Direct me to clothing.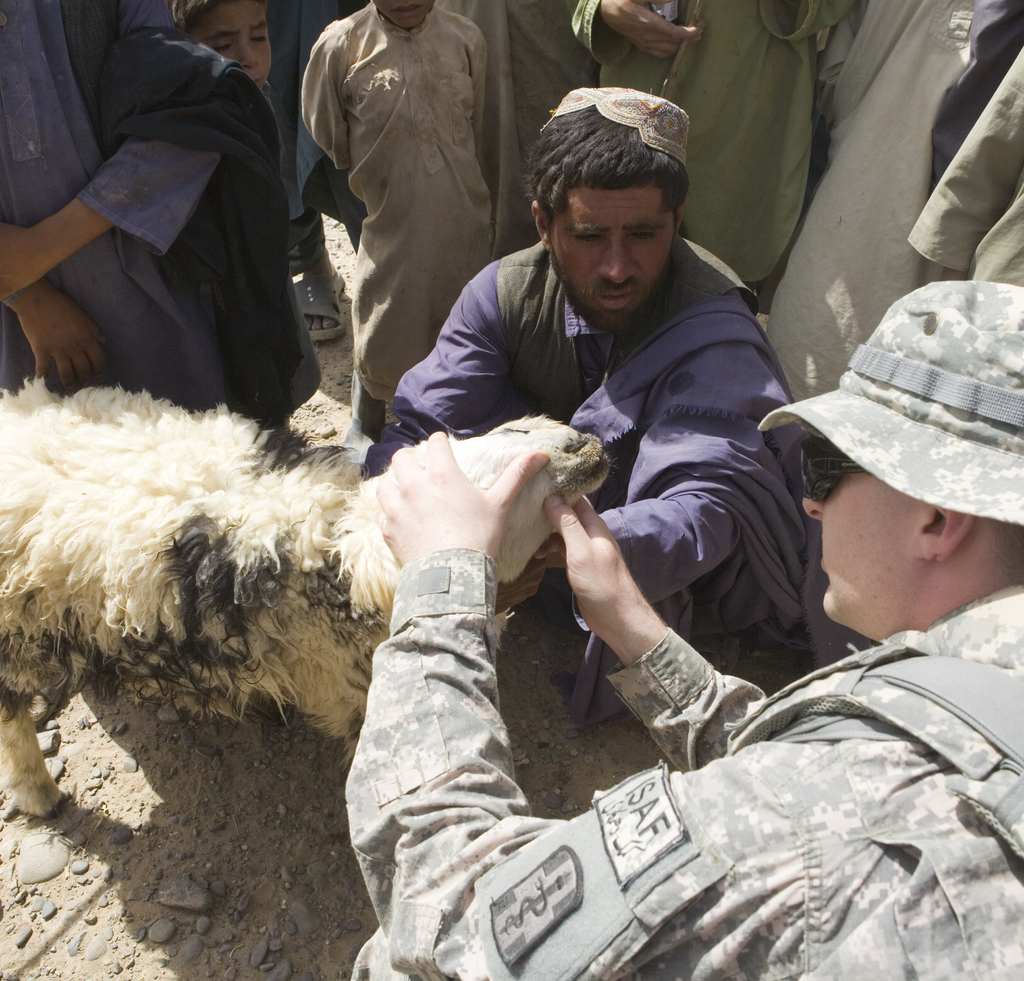
Direction: [x1=747, y1=0, x2=1018, y2=396].
